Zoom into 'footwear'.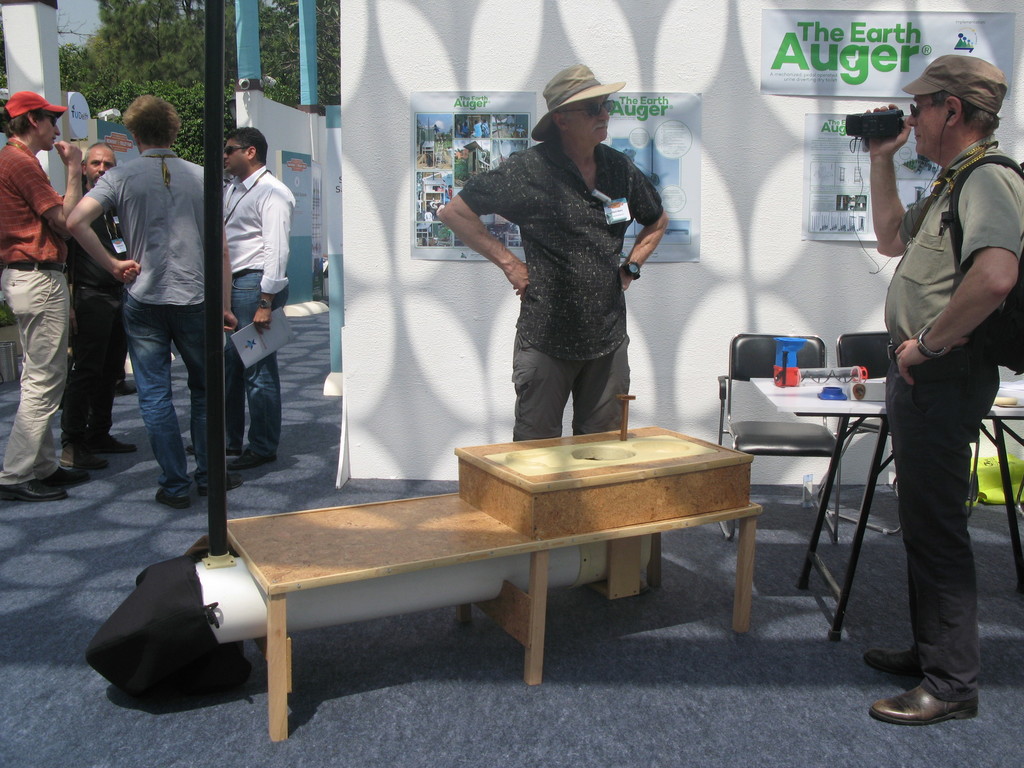
Zoom target: left=61, top=441, right=108, bottom=474.
